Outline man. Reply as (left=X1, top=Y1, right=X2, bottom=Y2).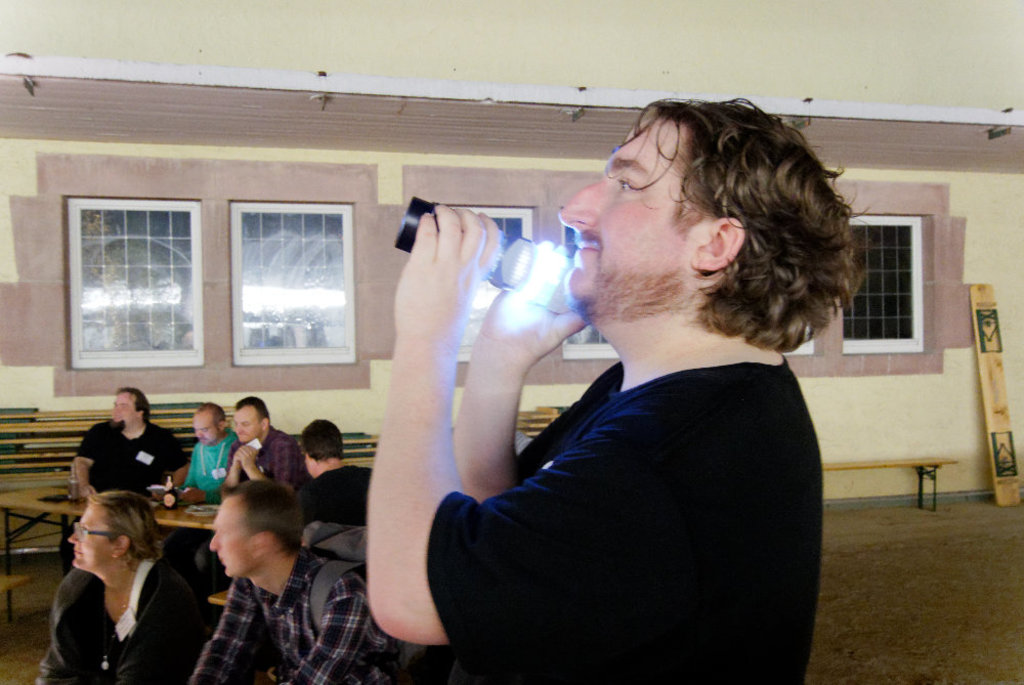
(left=184, top=470, right=397, bottom=684).
